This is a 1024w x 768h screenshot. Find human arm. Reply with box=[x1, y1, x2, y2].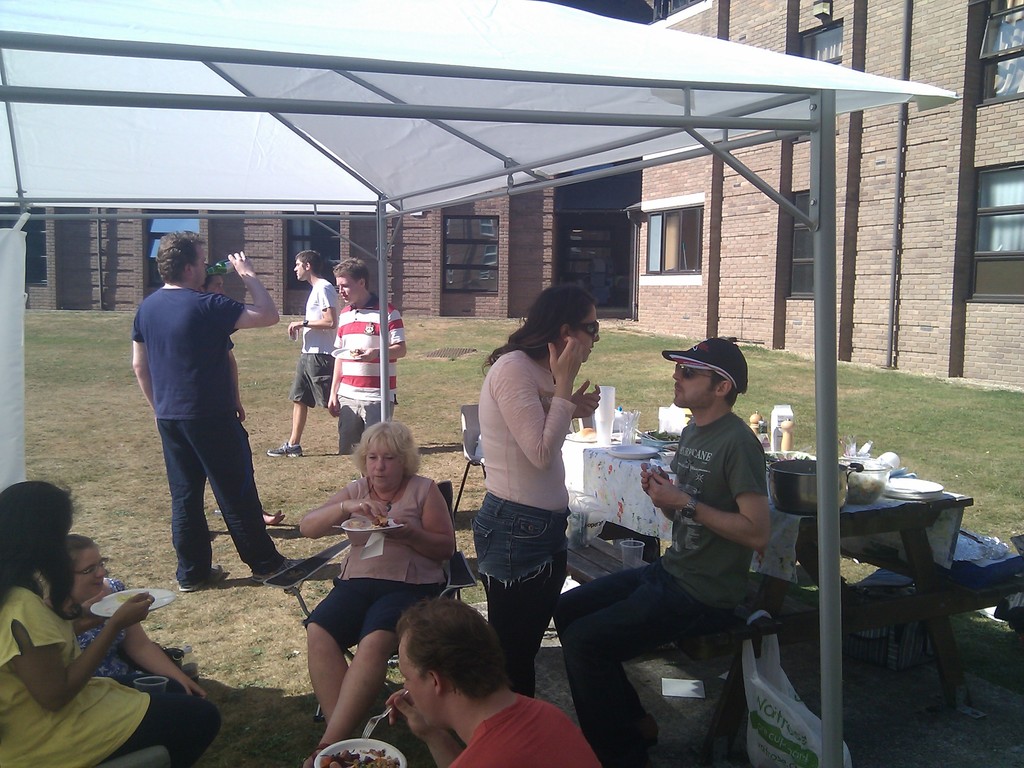
box=[295, 488, 382, 547].
